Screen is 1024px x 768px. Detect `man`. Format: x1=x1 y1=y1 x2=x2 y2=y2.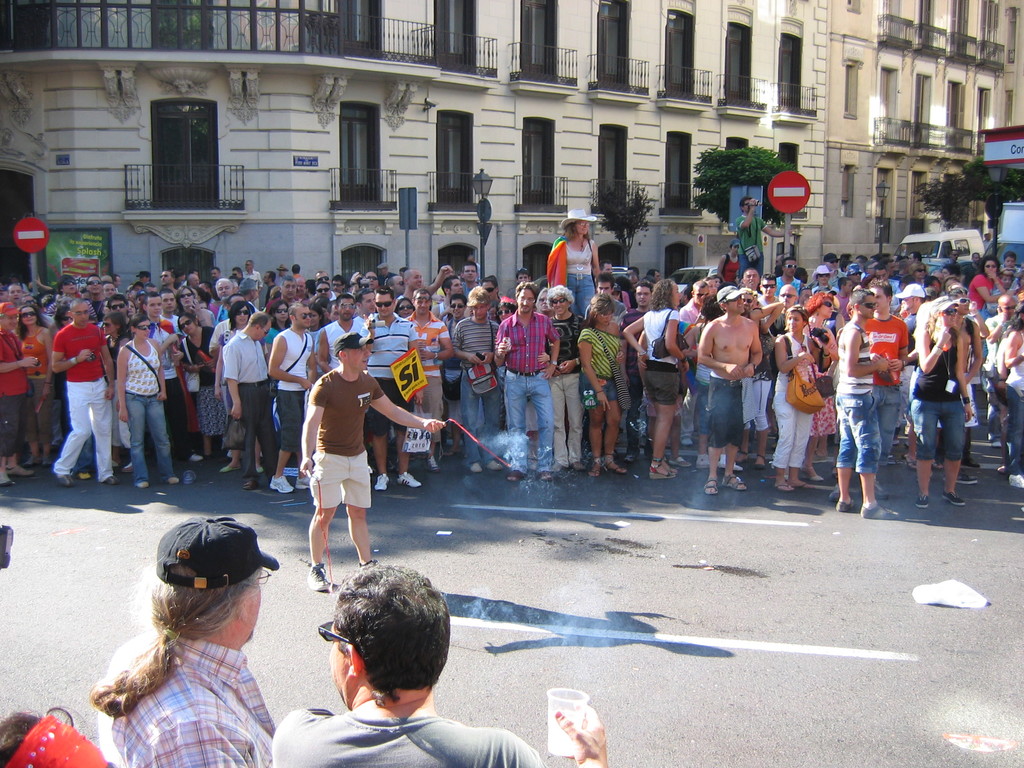
x1=836 y1=288 x2=892 y2=521.
